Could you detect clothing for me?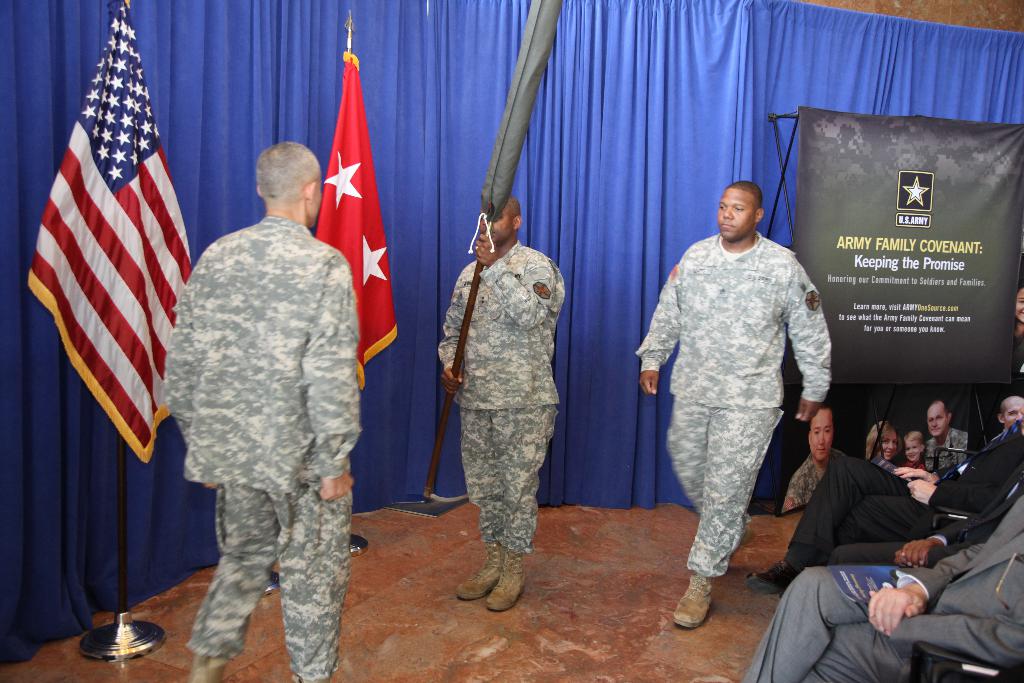
Detection result: detection(825, 463, 1021, 568).
